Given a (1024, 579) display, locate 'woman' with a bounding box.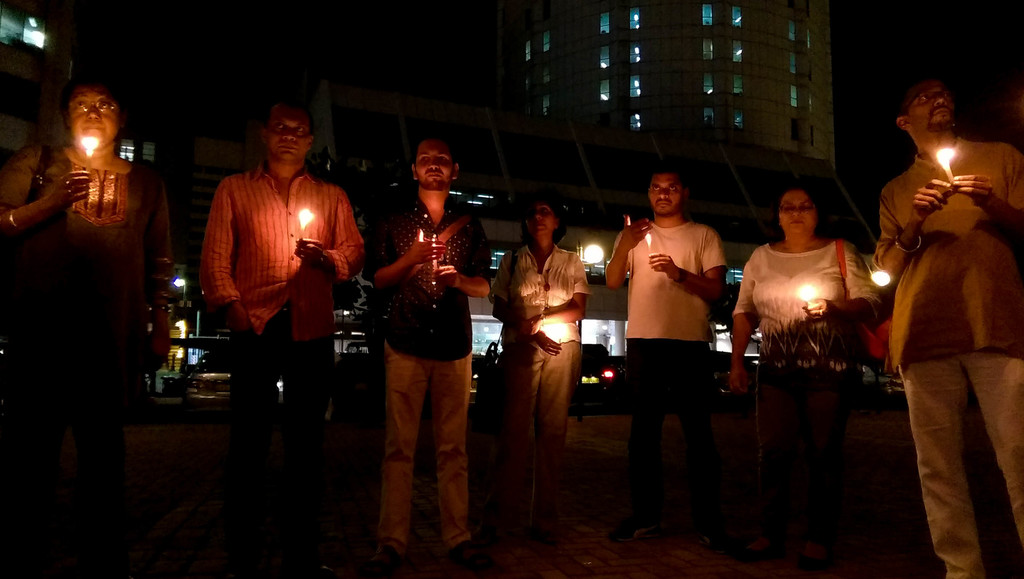
Located: (left=724, top=184, right=892, bottom=578).
